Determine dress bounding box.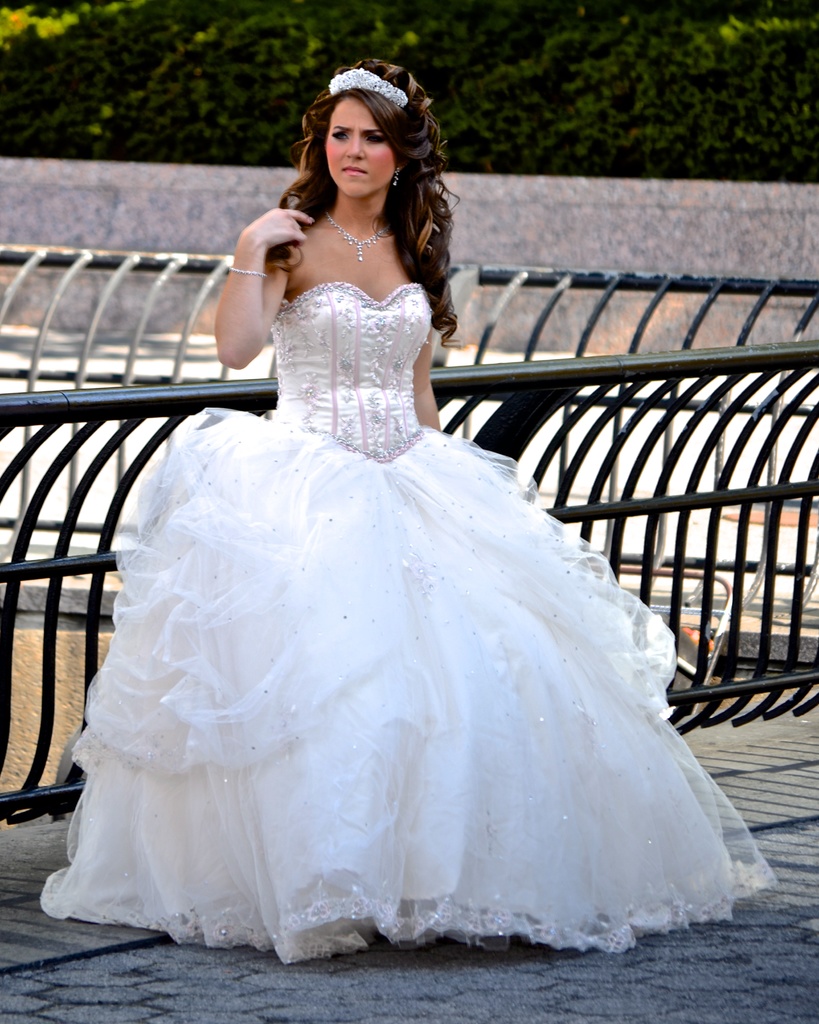
Determined: BBox(37, 286, 770, 965).
